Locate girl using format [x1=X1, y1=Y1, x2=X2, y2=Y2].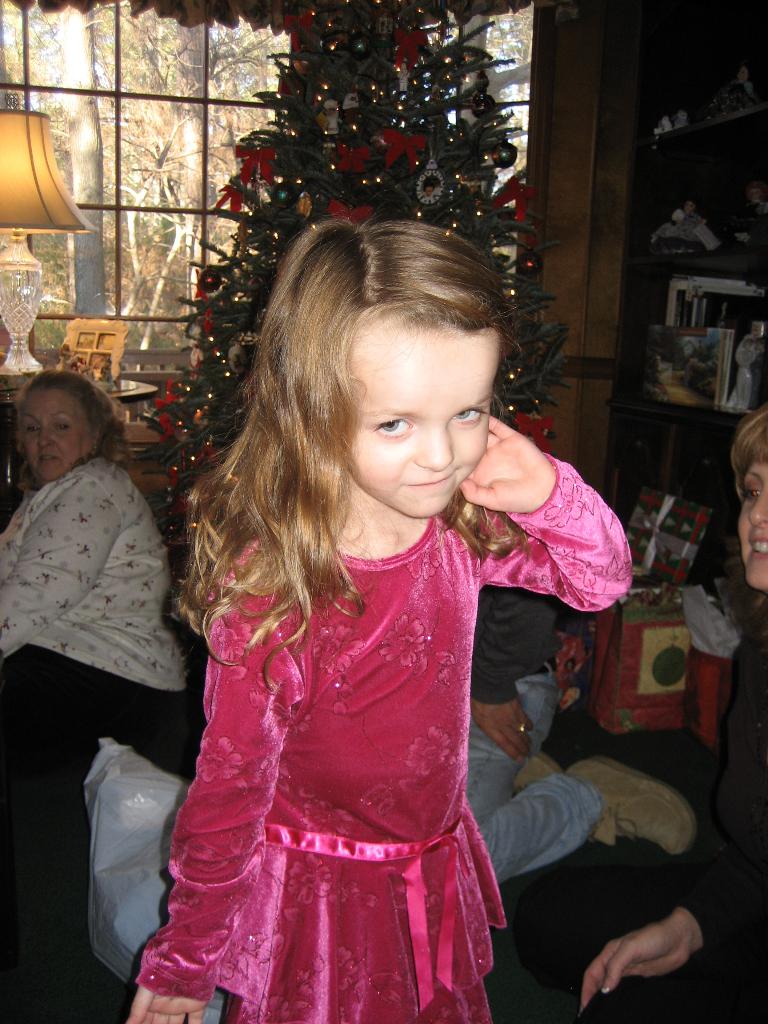
[x1=123, y1=218, x2=632, y2=1023].
